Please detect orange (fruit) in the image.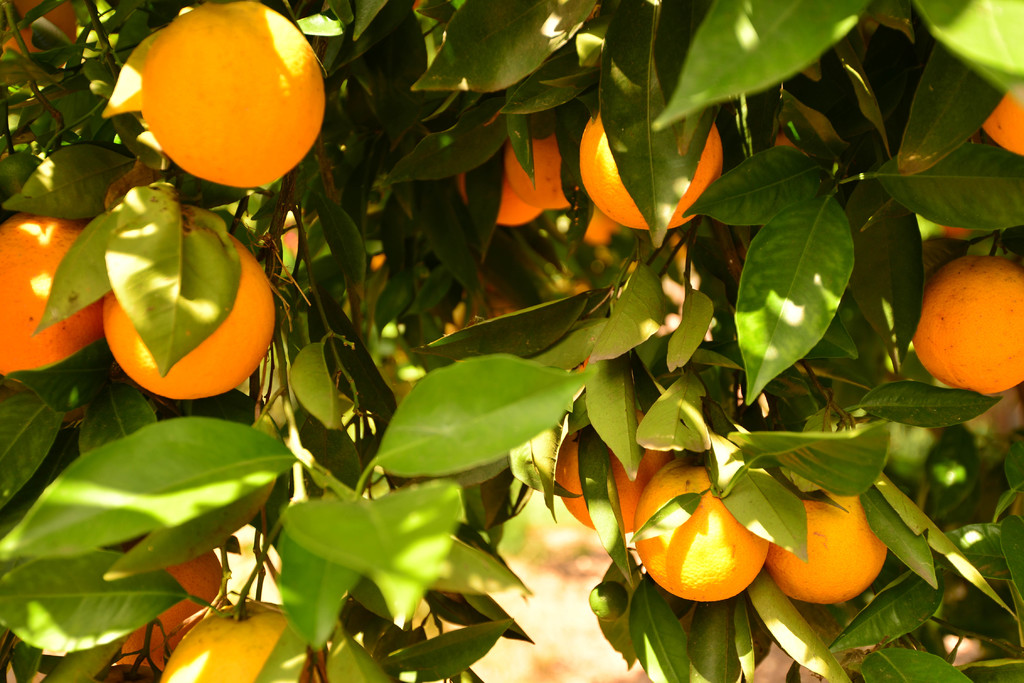
Rect(456, 170, 550, 226).
